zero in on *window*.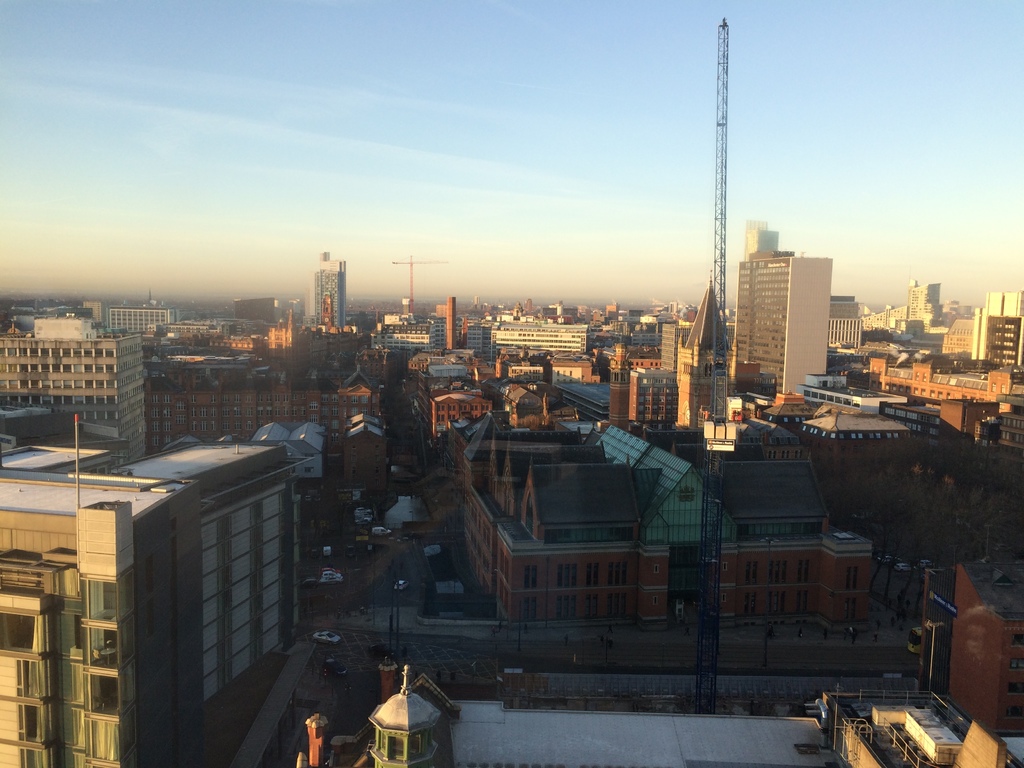
Zeroed in: 88, 673, 117, 716.
